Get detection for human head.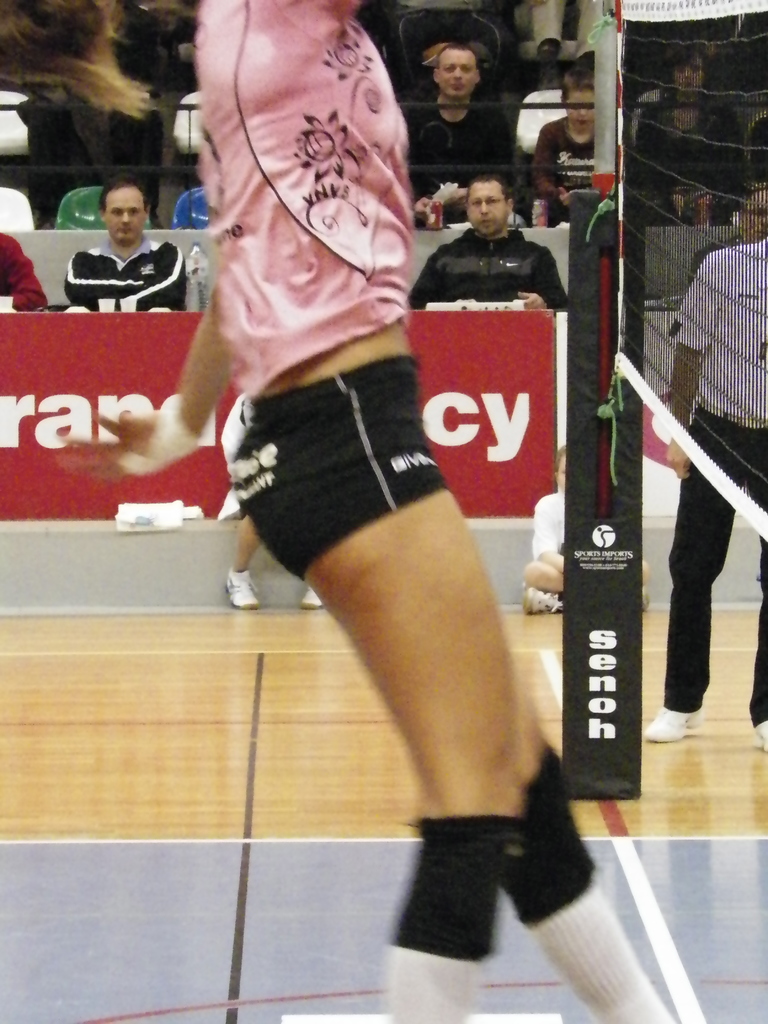
Detection: box(563, 65, 592, 130).
